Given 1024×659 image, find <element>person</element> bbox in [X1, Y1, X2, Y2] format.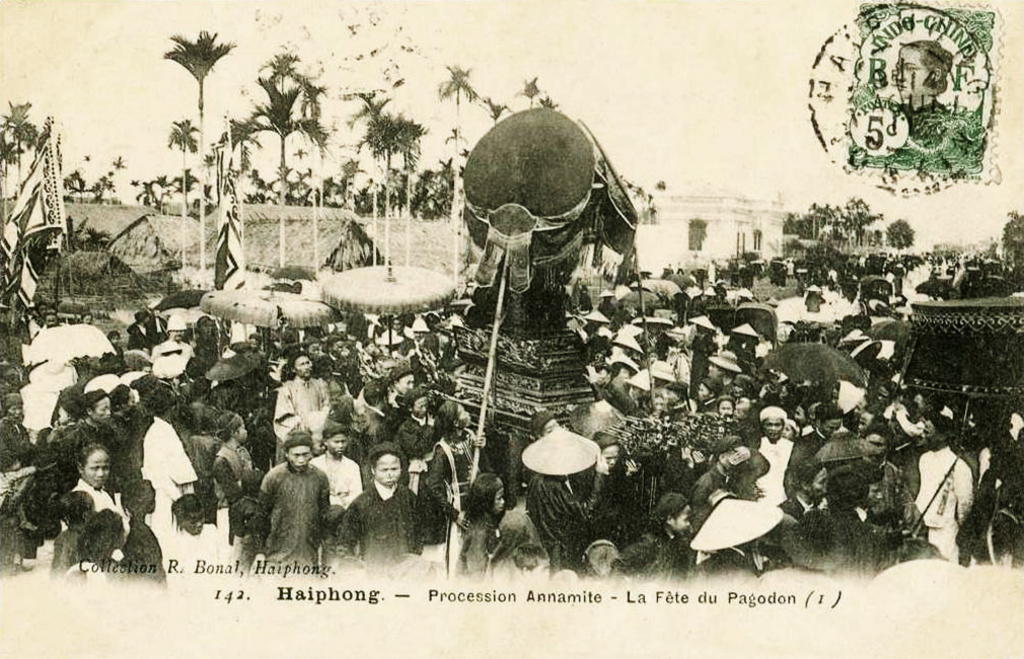
[148, 400, 194, 564].
